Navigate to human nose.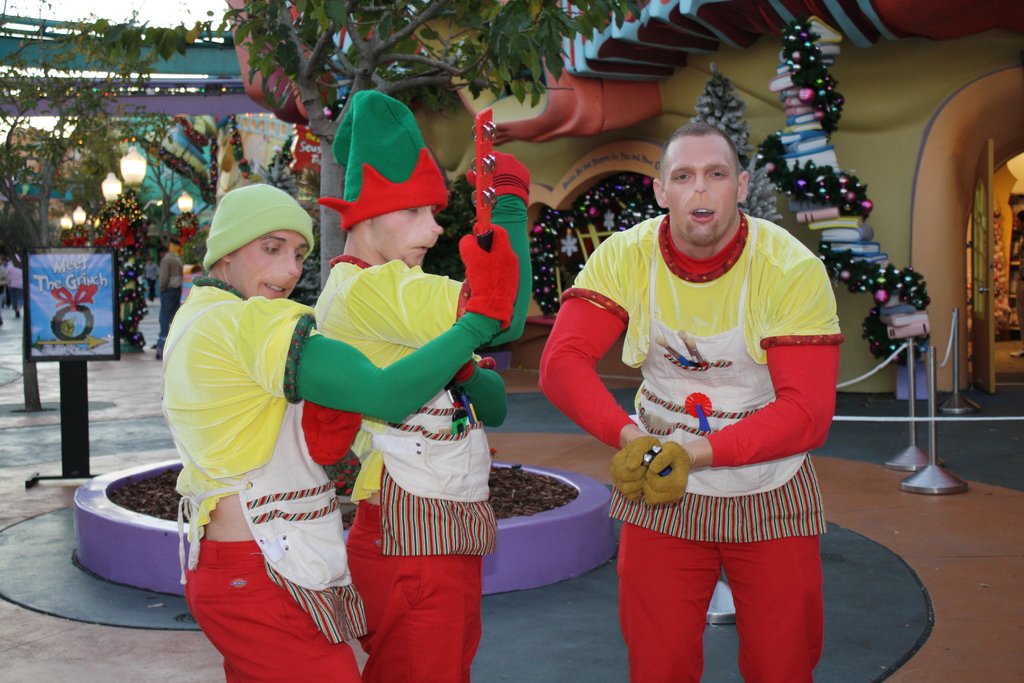
Navigation target: l=424, t=210, r=444, b=239.
